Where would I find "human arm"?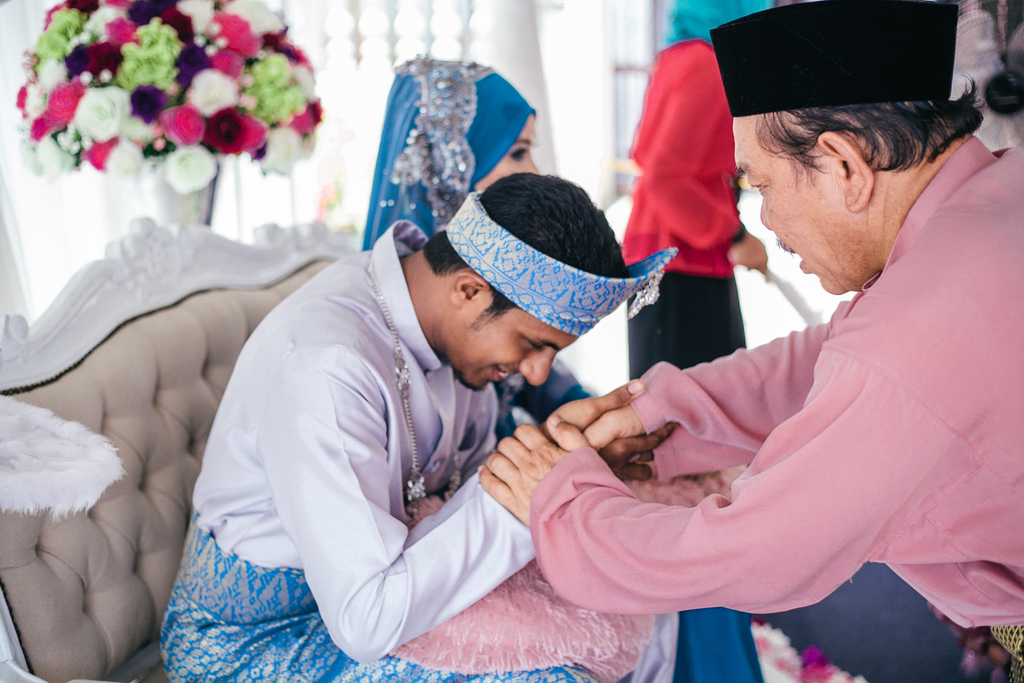
At {"left": 571, "top": 309, "right": 862, "bottom": 458}.
